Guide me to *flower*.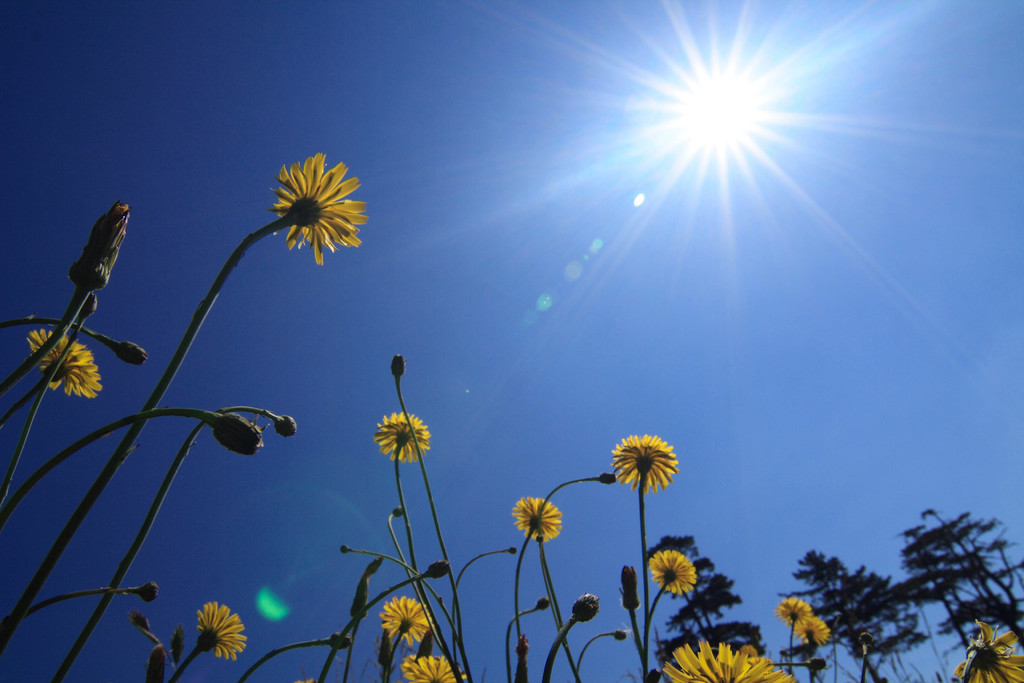
Guidance: 620:565:643:611.
